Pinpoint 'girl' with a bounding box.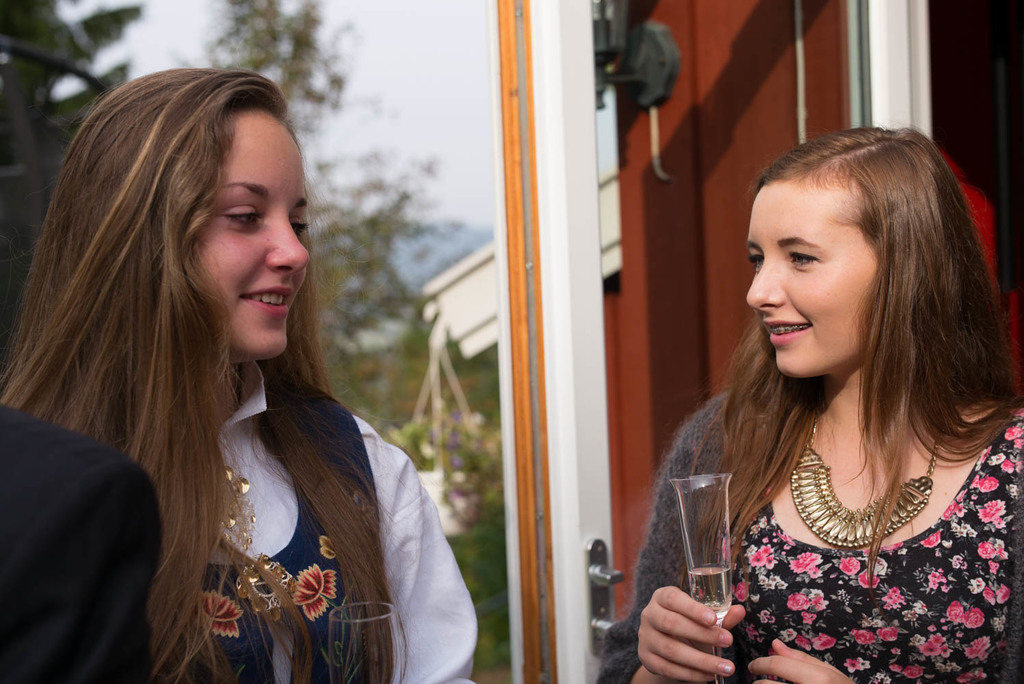
bbox(594, 131, 1023, 683).
